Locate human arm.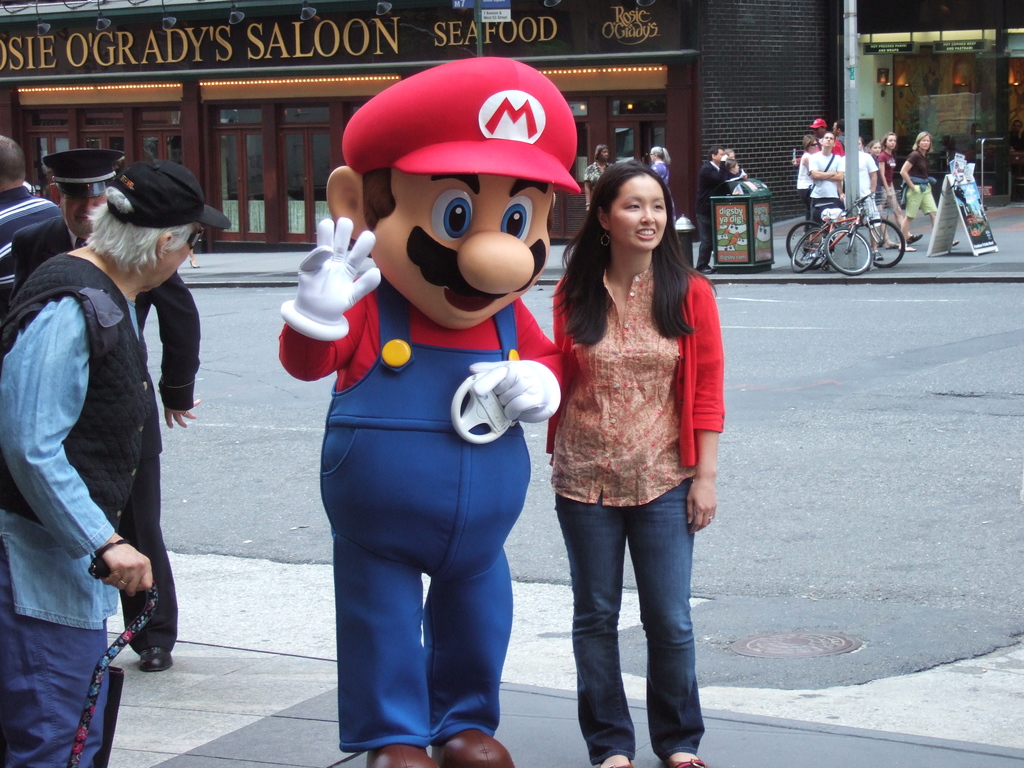
Bounding box: x1=868 y1=157 x2=878 y2=198.
